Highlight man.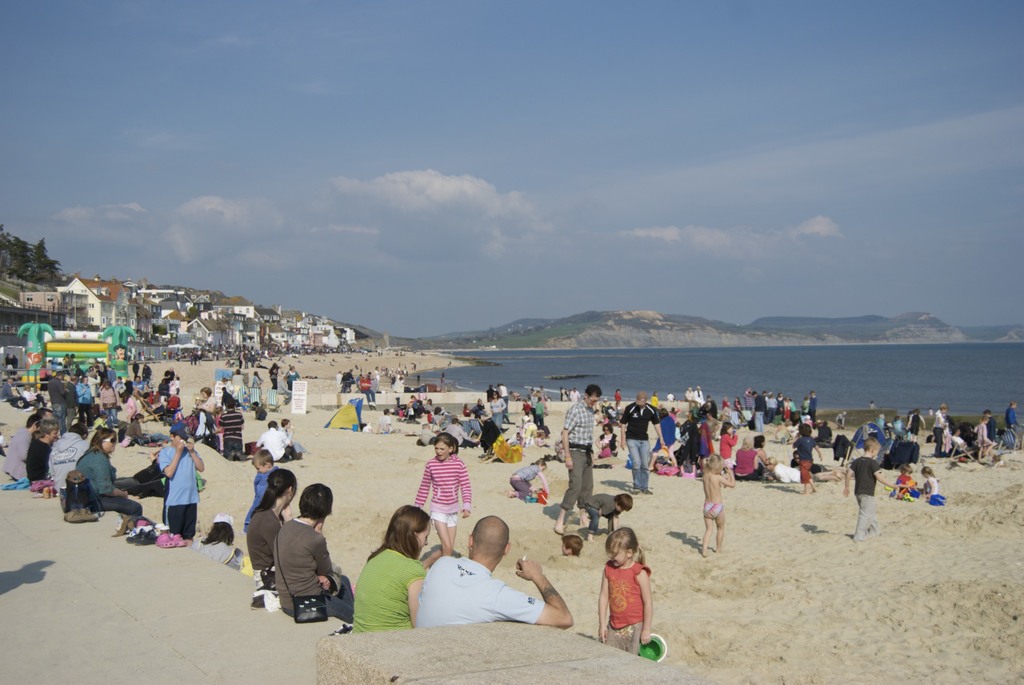
Highlighted region: left=444, top=416, right=477, bottom=446.
